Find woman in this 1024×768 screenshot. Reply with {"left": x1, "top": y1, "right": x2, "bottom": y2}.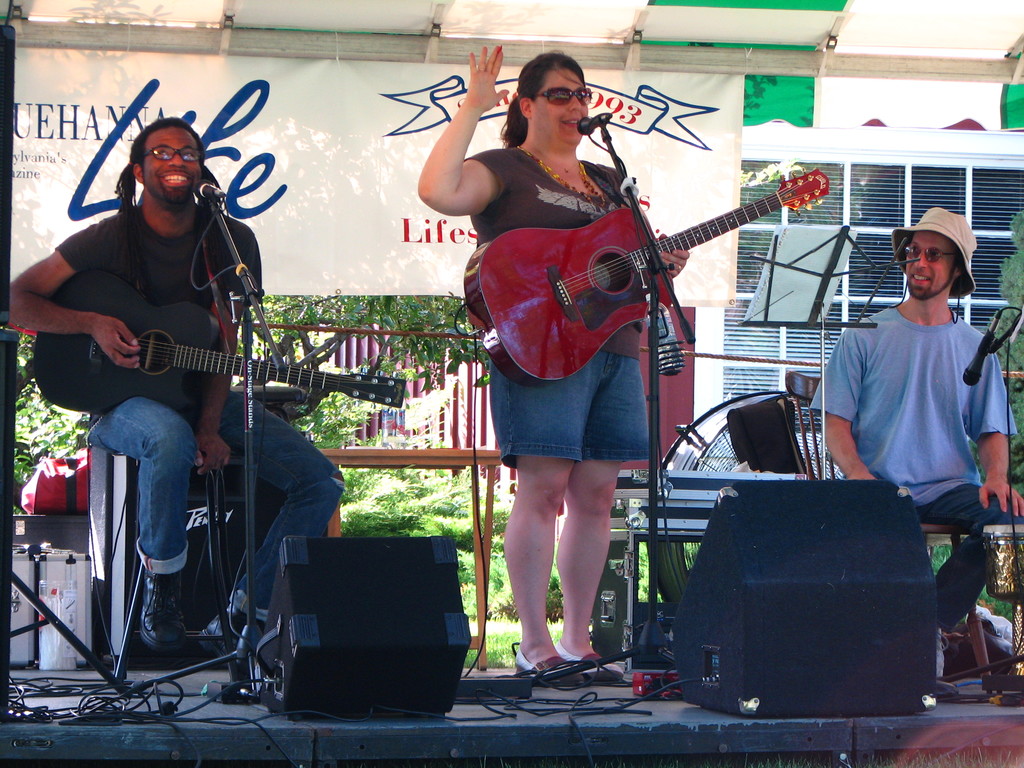
{"left": 449, "top": 44, "right": 707, "bottom": 650}.
